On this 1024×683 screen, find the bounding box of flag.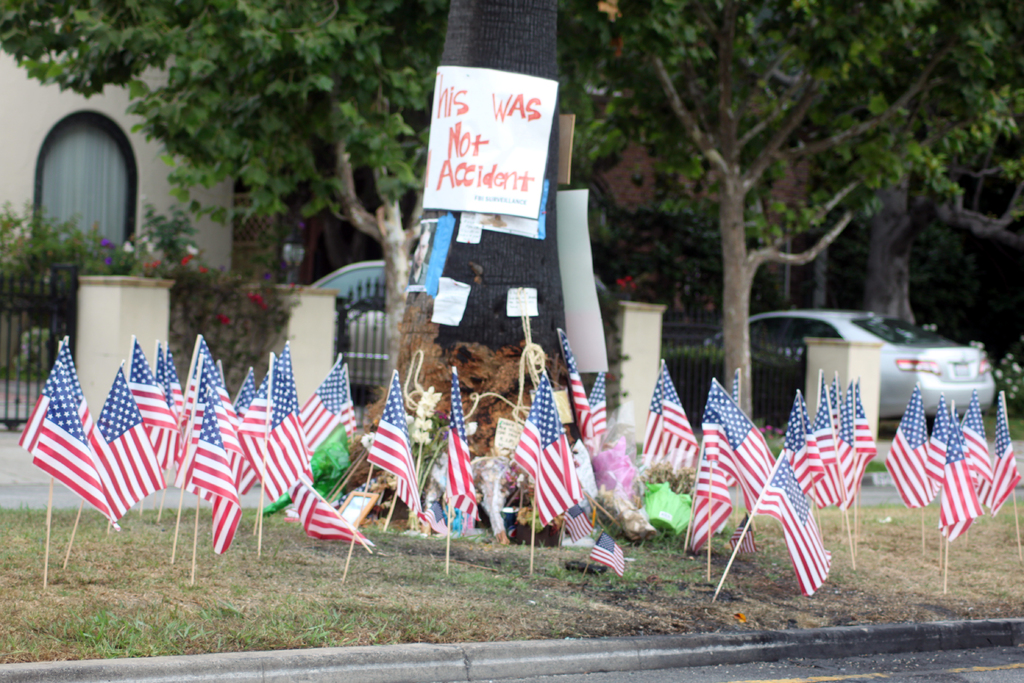
Bounding box: <box>257,348,300,423</box>.
